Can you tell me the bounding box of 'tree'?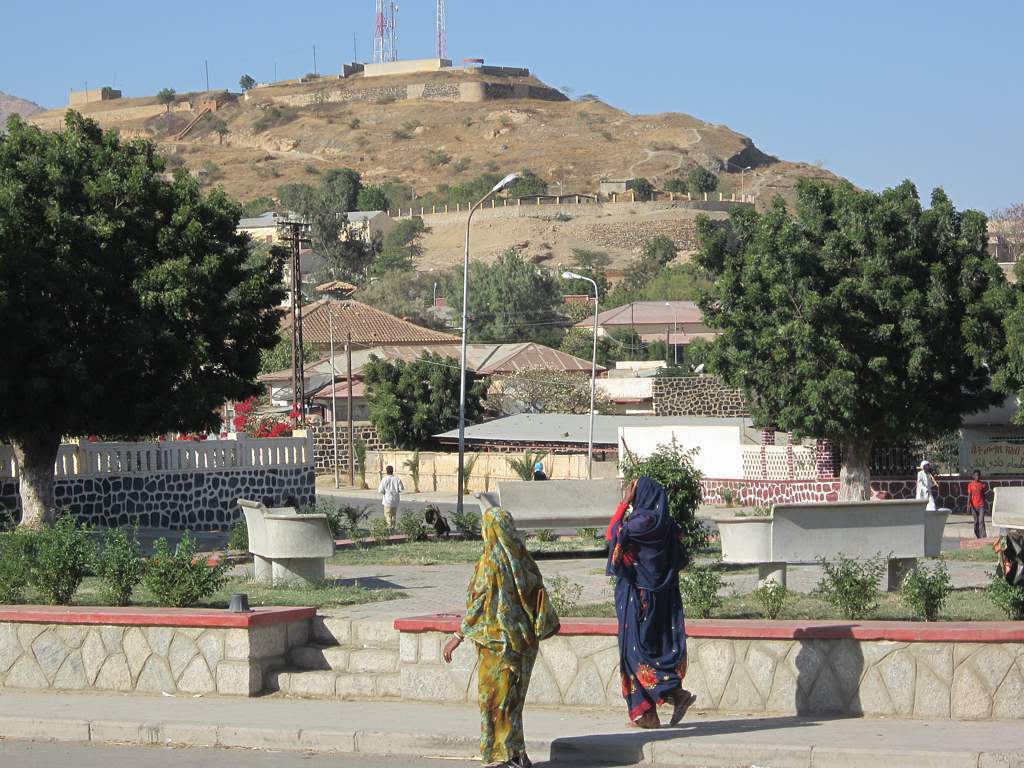
bbox=[418, 169, 501, 209].
